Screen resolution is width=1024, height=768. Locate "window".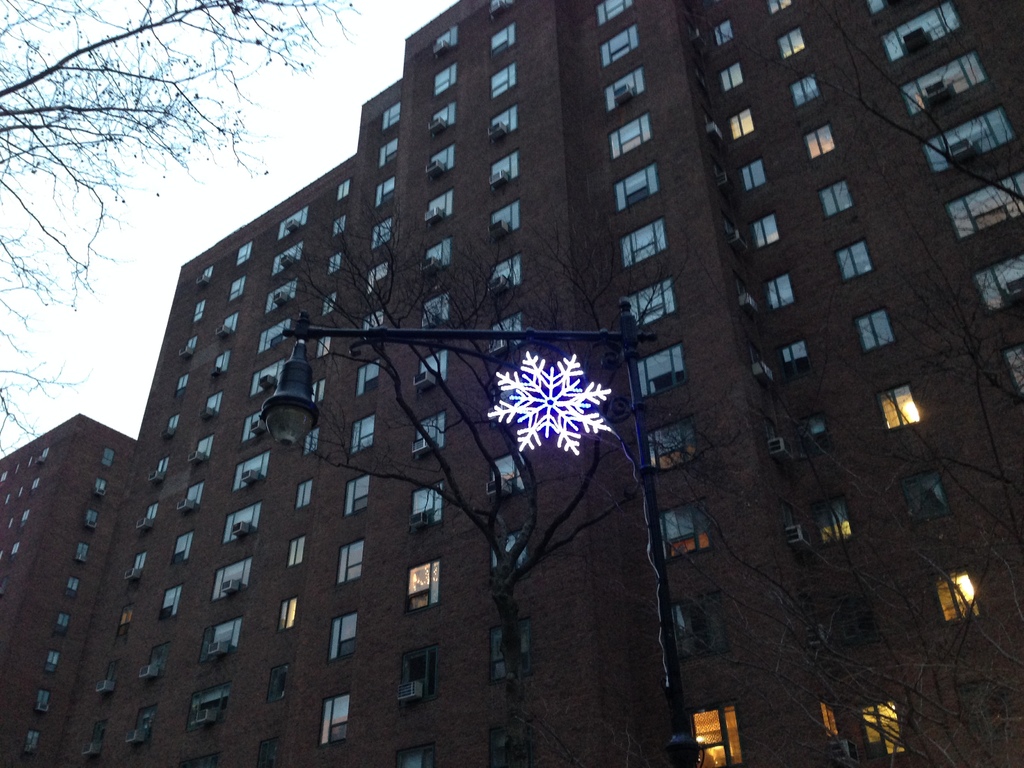
pyautogui.locateOnScreen(920, 101, 1010, 173).
